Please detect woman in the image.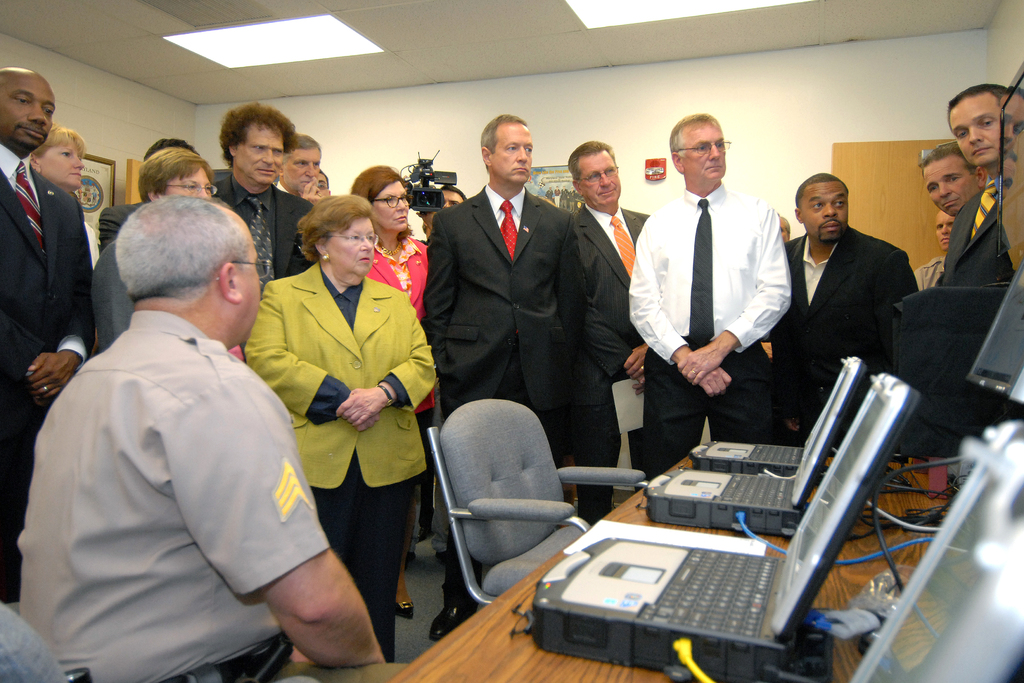
[left=349, top=166, right=436, bottom=621].
